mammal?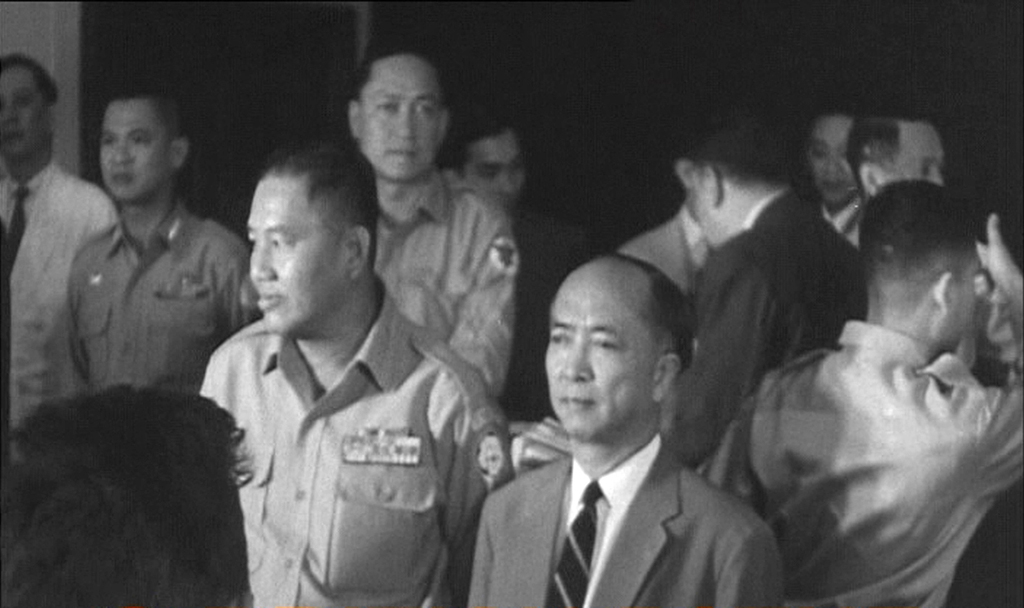
locate(0, 47, 115, 435)
